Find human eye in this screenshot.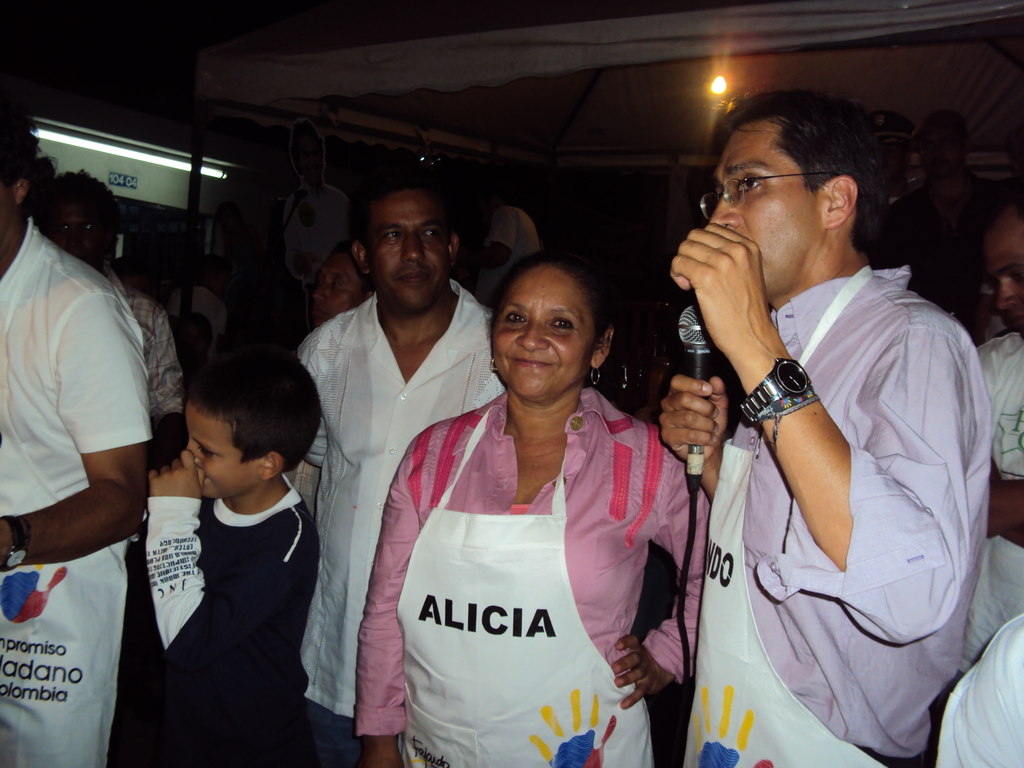
The bounding box for human eye is l=418, t=226, r=442, b=239.
